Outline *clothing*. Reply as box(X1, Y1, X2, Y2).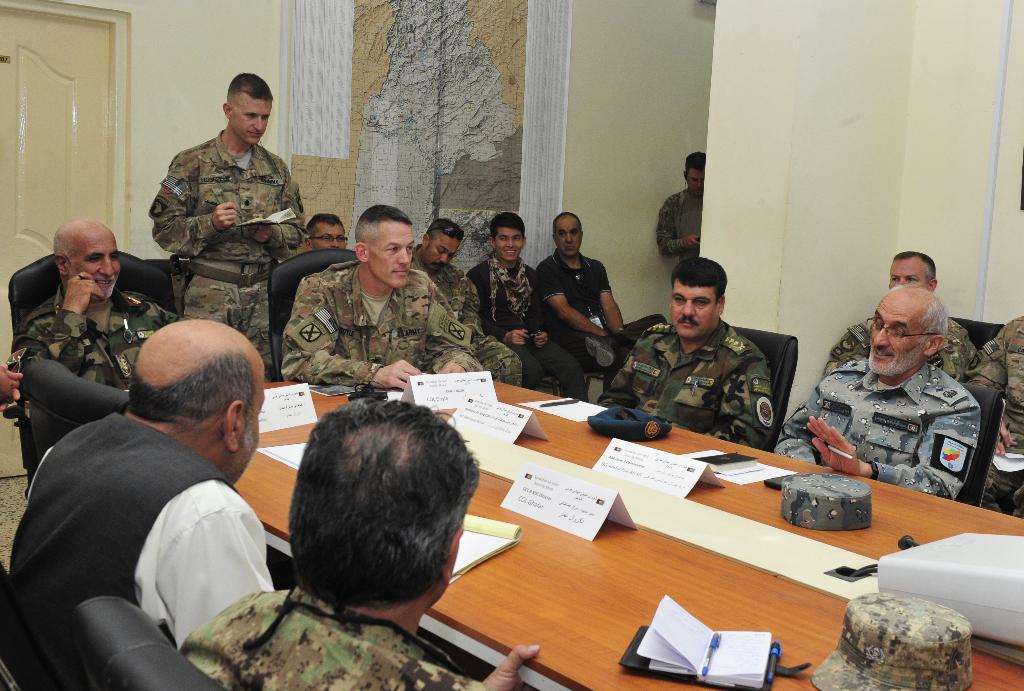
box(819, 315, 977, 377).
